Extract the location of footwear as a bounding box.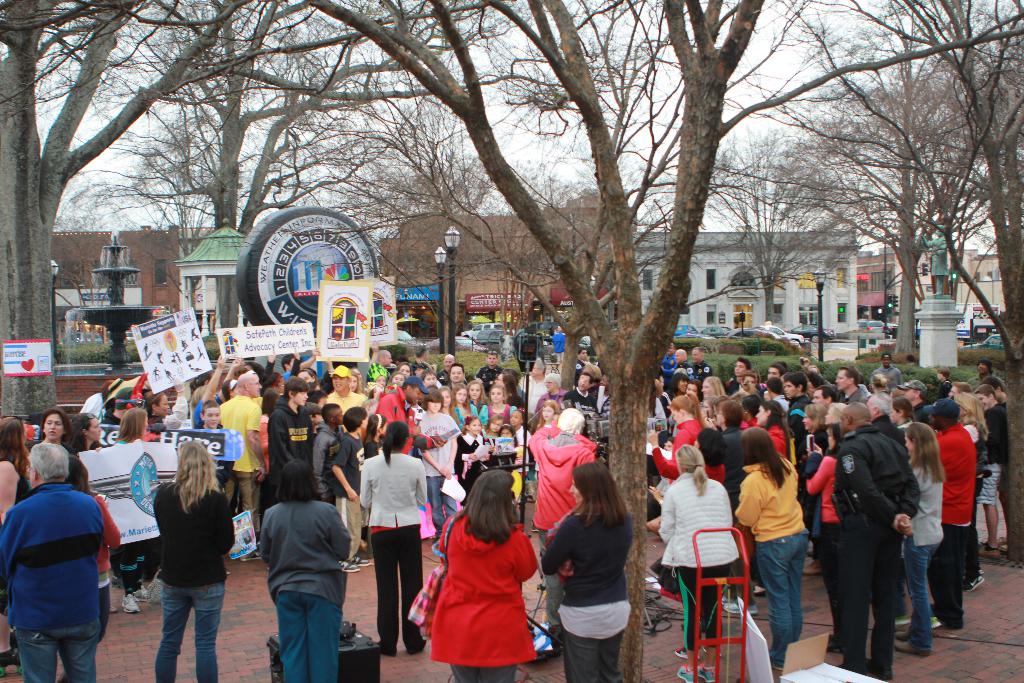
349:556:369:566.
